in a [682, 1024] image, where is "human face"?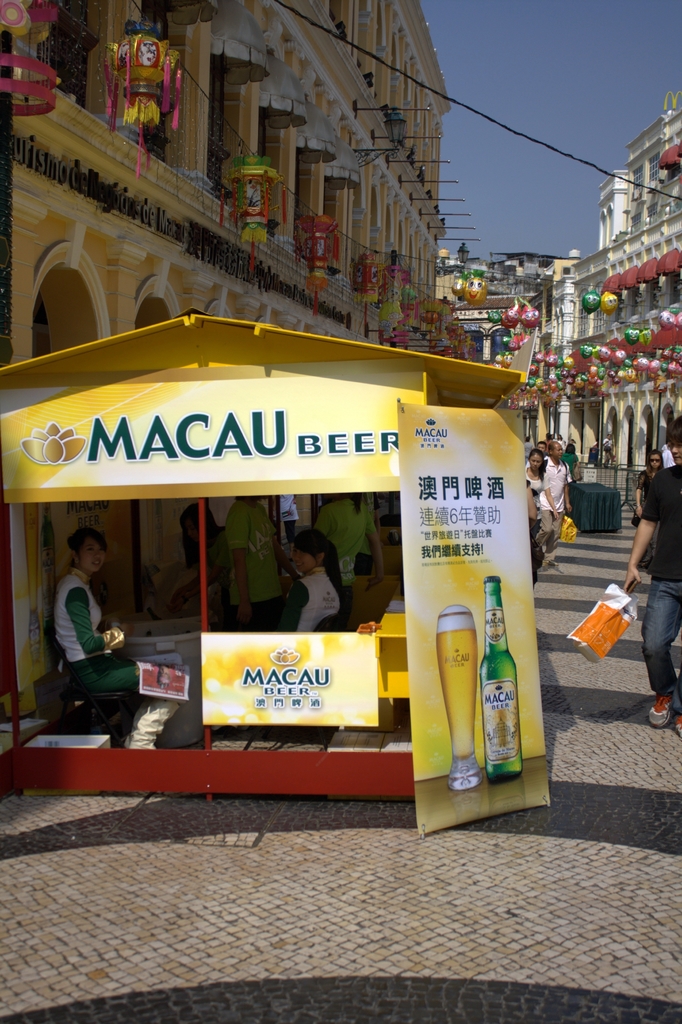
79, 537, 107, 574.
